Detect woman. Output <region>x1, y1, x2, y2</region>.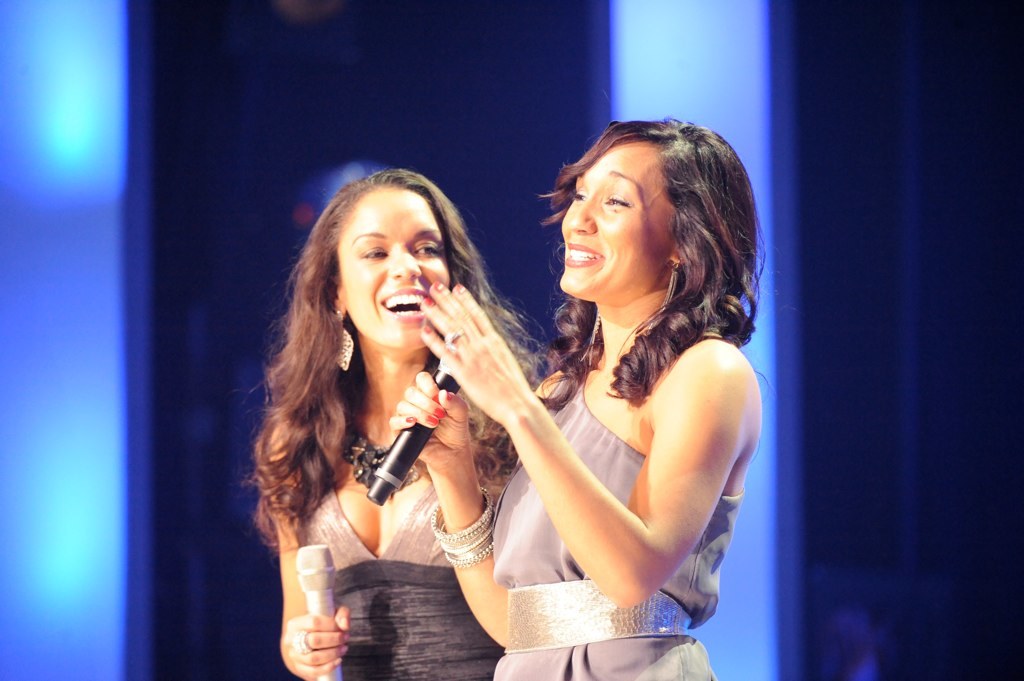
<region>237, 170, 552, 680</region>.
